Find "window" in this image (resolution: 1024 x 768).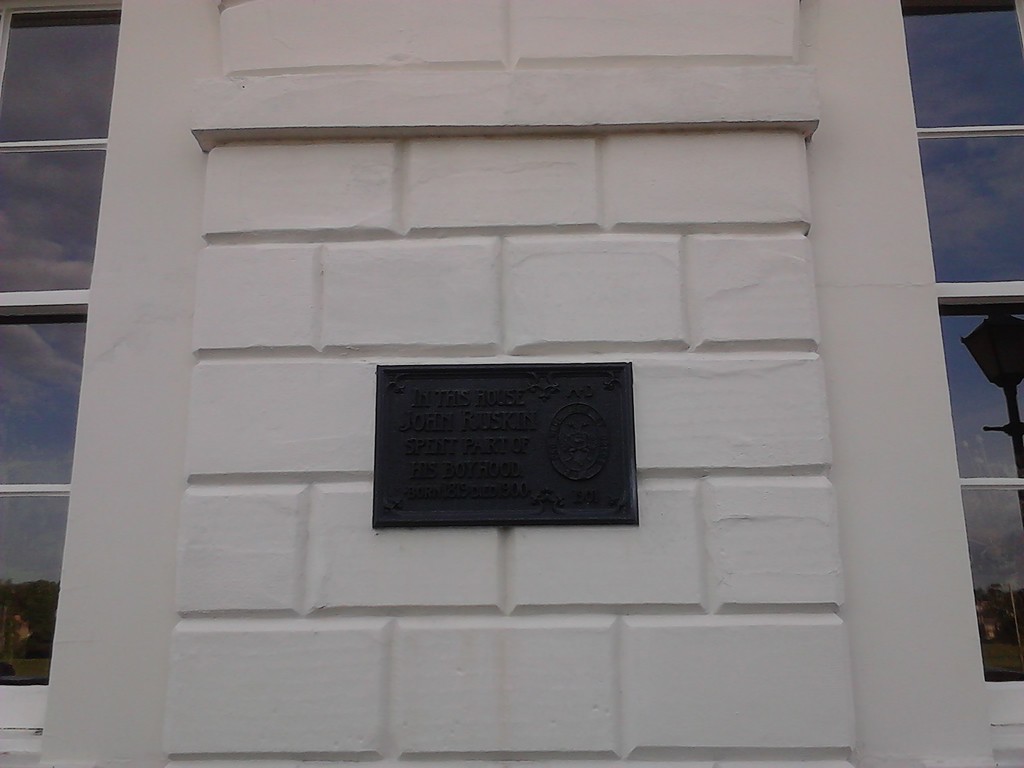
Rect(806, 0, 1023, 765).
